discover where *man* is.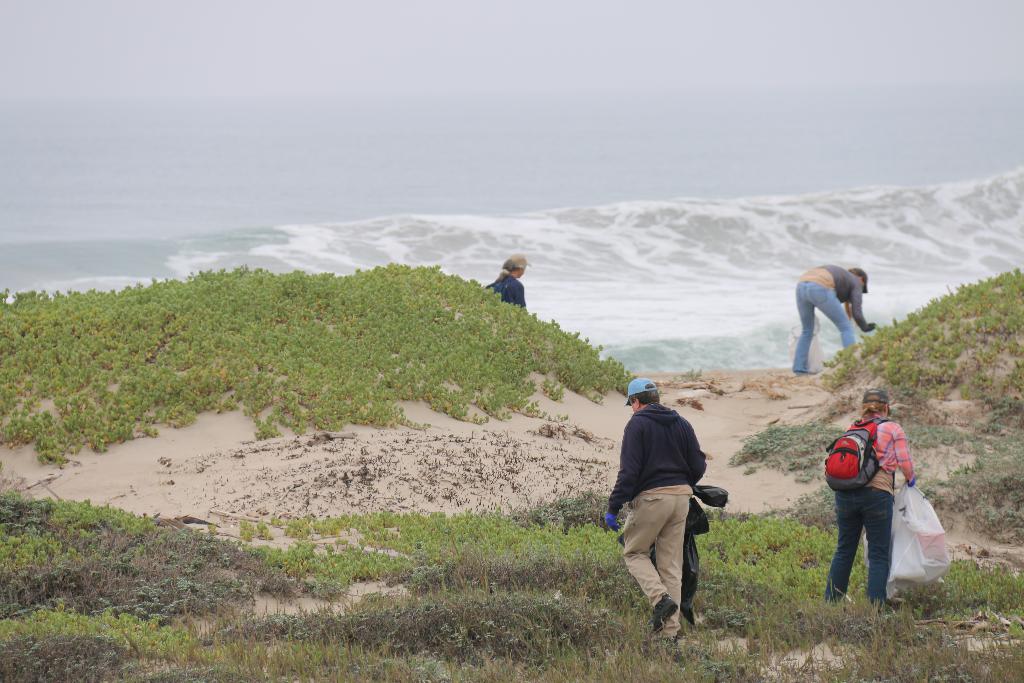
Discovered at (796,254,883,391).
